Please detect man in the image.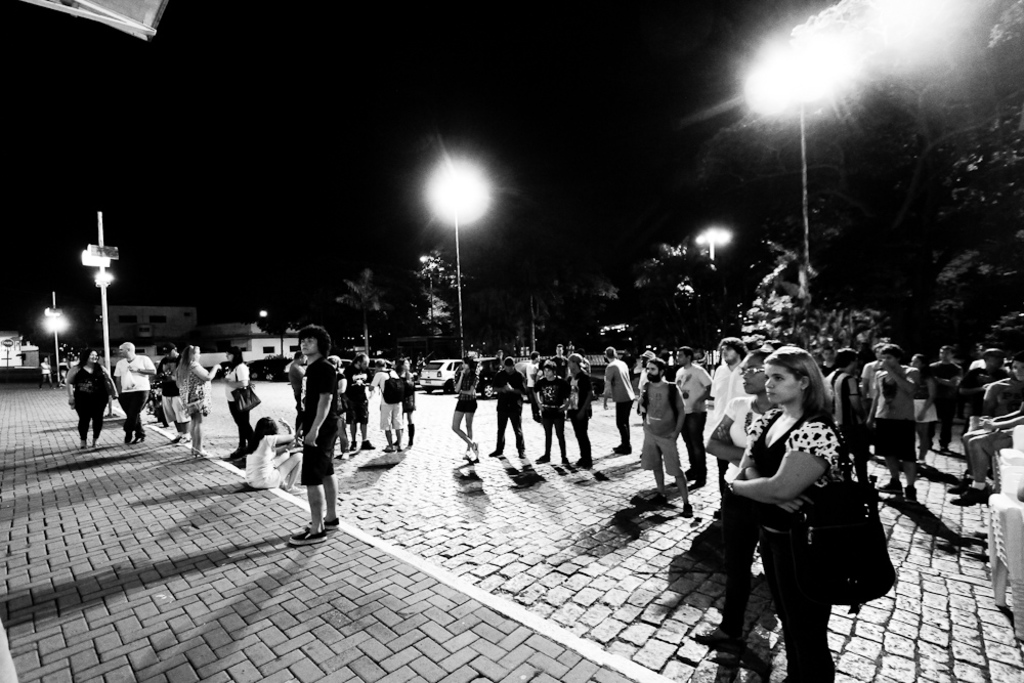
116 339 161 445.
